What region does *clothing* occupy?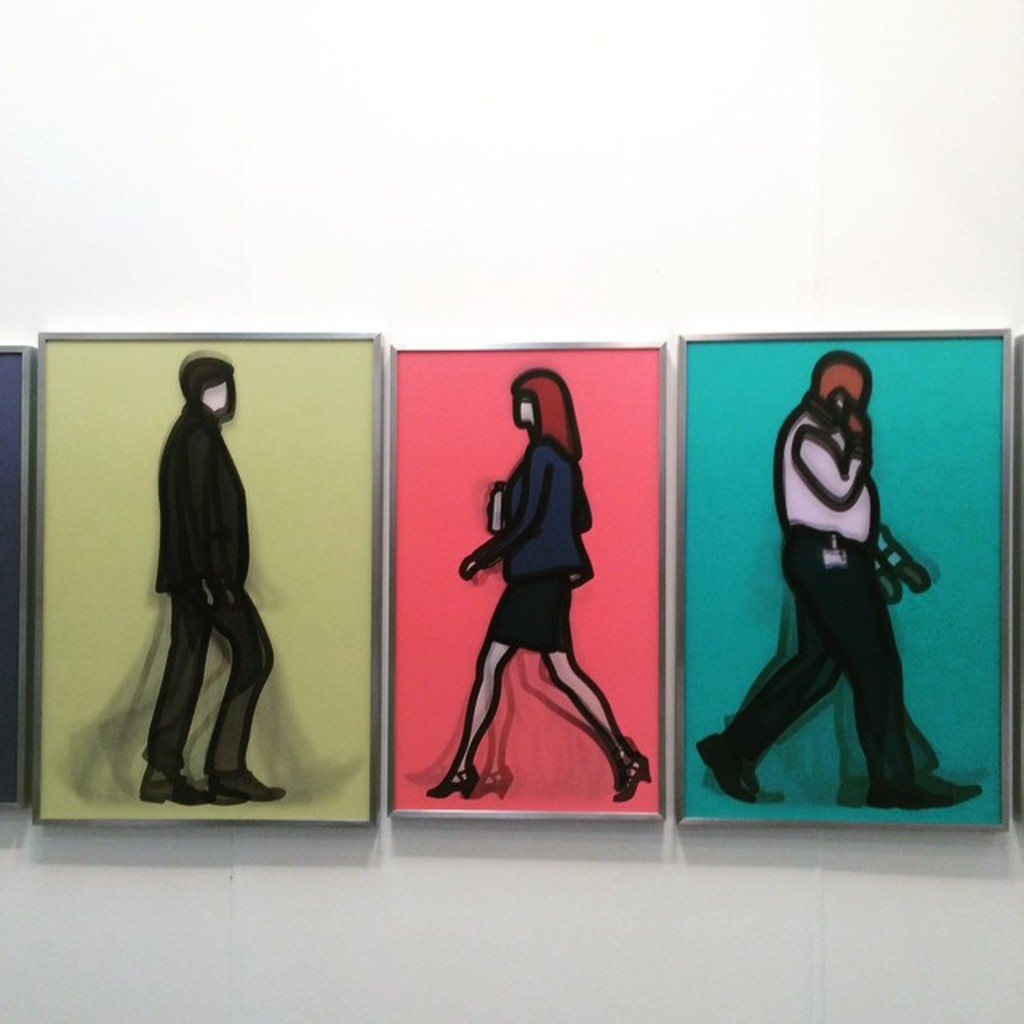
detection(467, 432, 589, 592).
